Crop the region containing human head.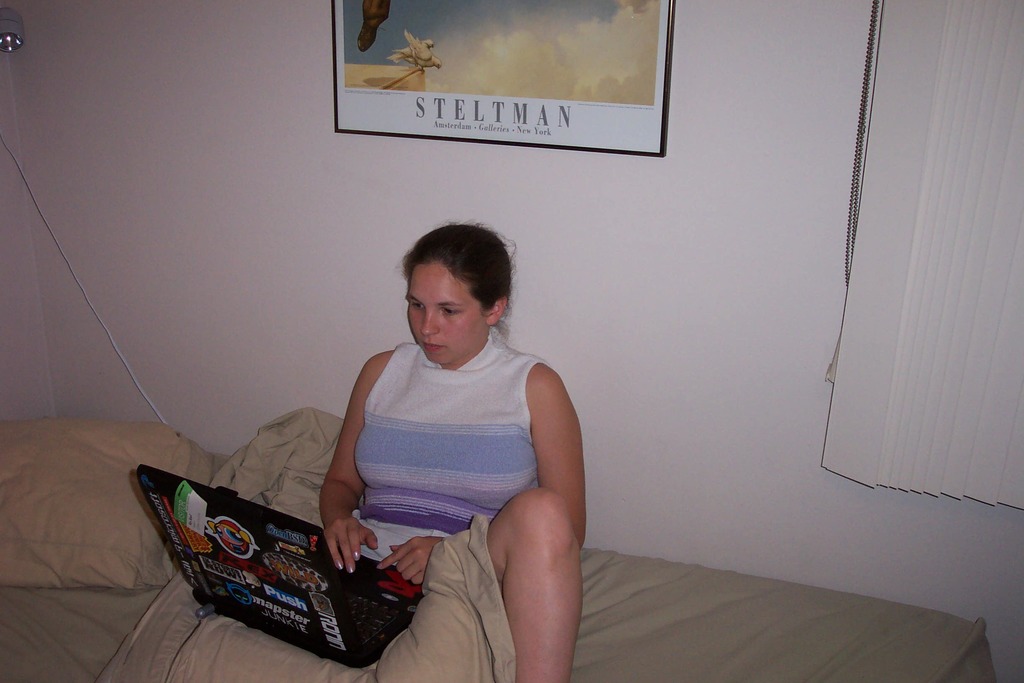
Crop region: (383,223,521,366).
